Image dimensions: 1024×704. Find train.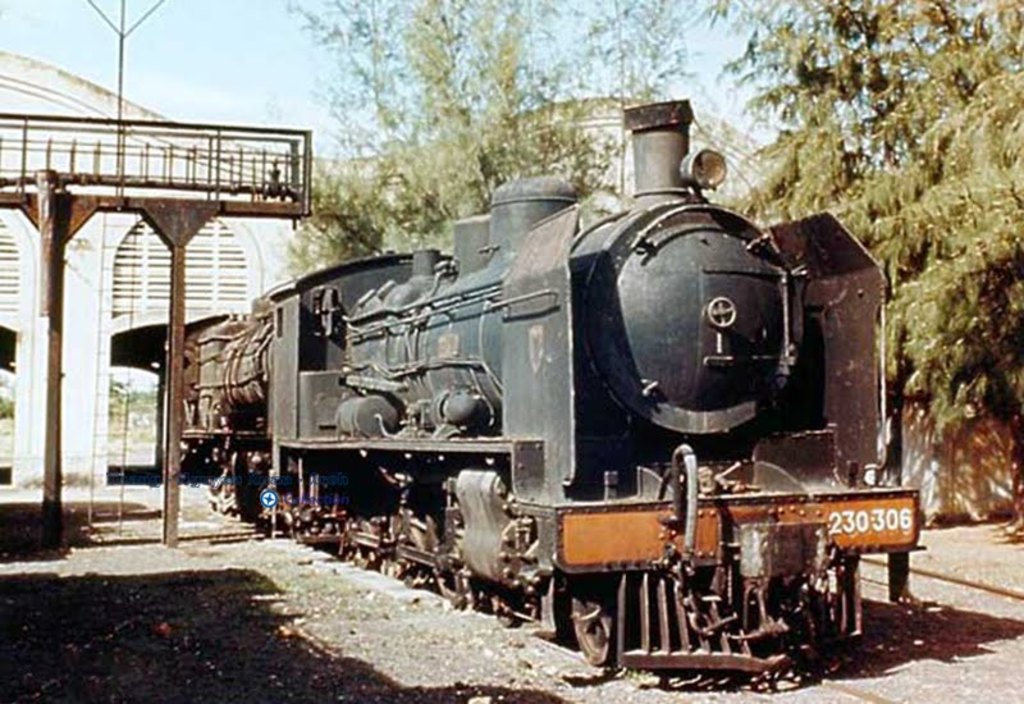
[x1=172, y1=104, x2=923, y2=682].
